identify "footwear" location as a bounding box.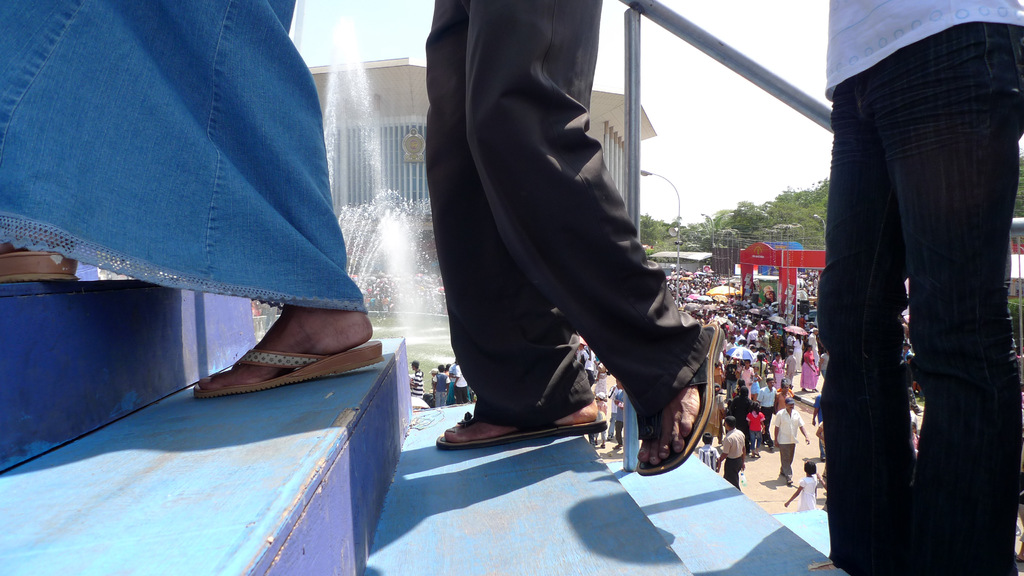
pyautogui.locateOnScreen(433, 411, 608, 446).
